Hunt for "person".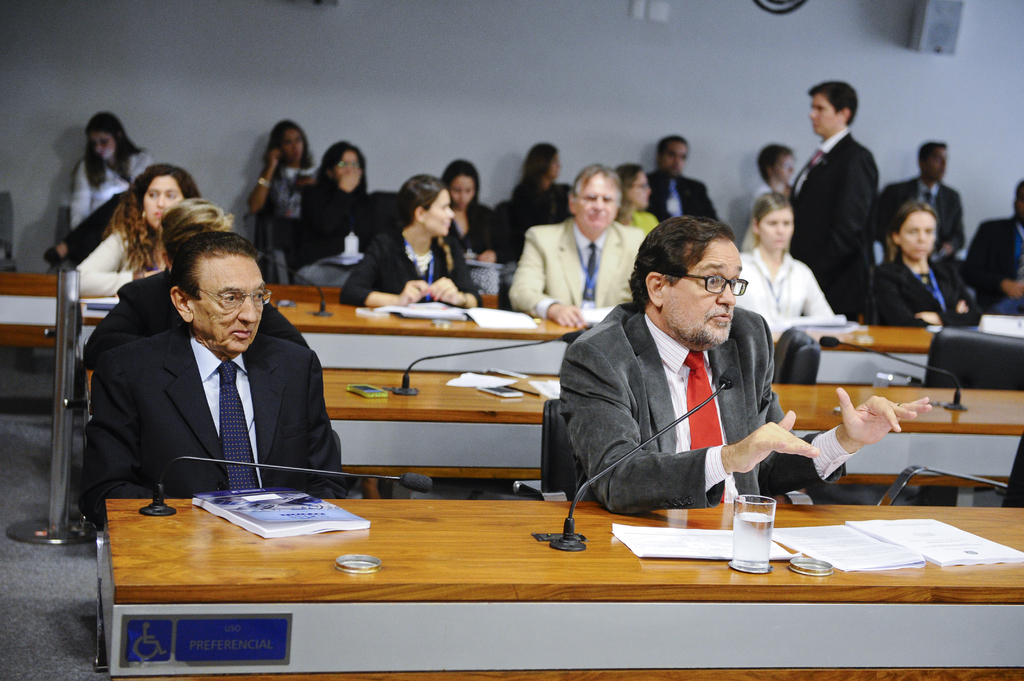
Hunted down at (x1=790, y1=81, x2=880, y2=312).
